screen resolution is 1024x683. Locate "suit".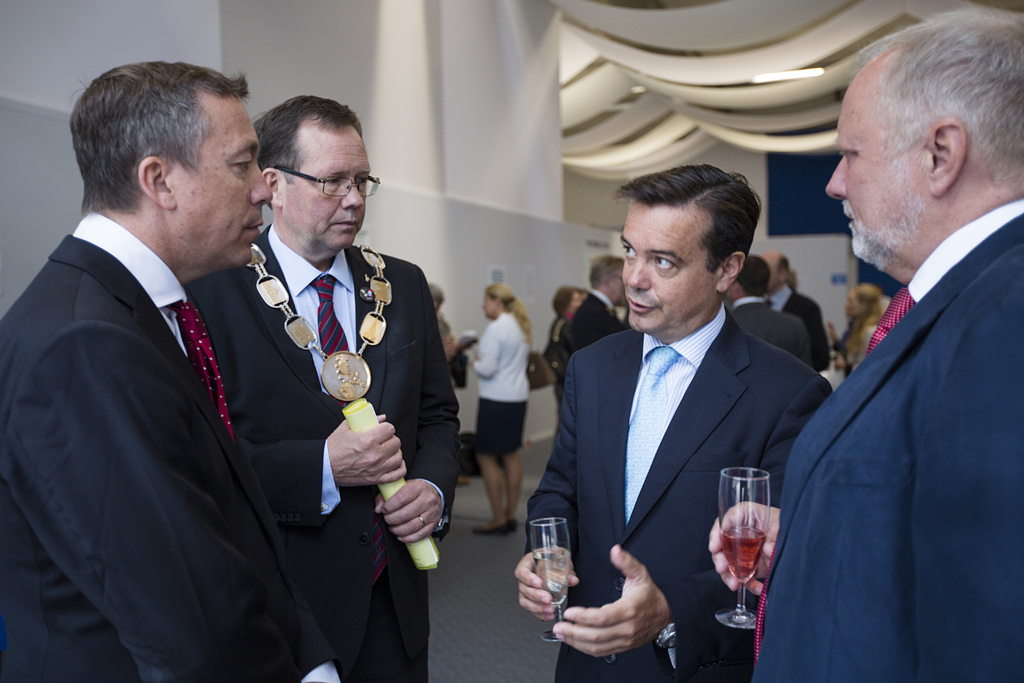
(569,289,628,353).
